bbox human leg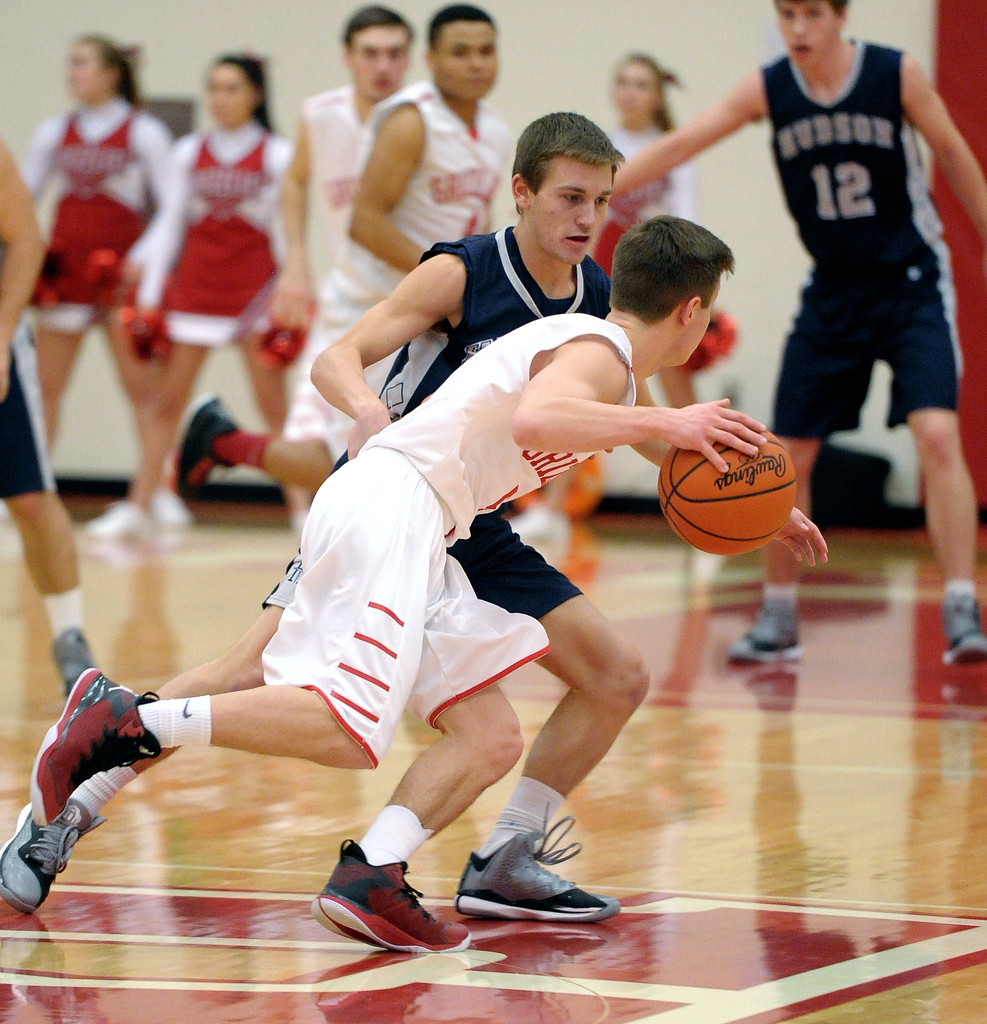
(left=166, top=388, right=357, bottom=505)
